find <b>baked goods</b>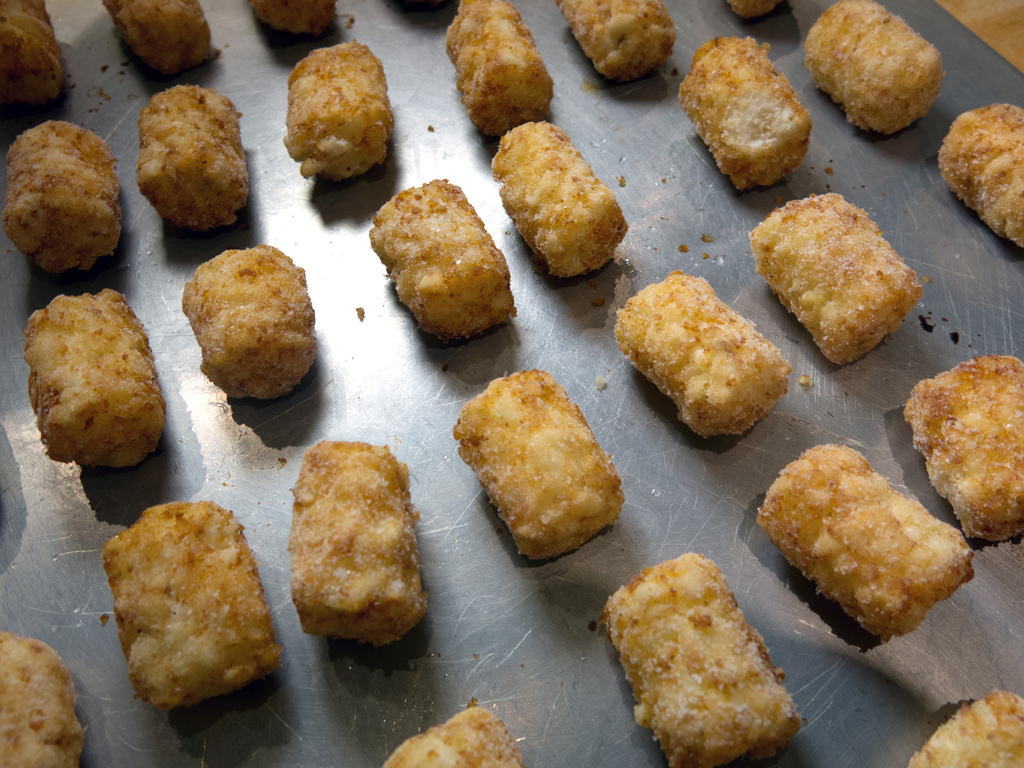
bbox(102, 496, 284, 708)
